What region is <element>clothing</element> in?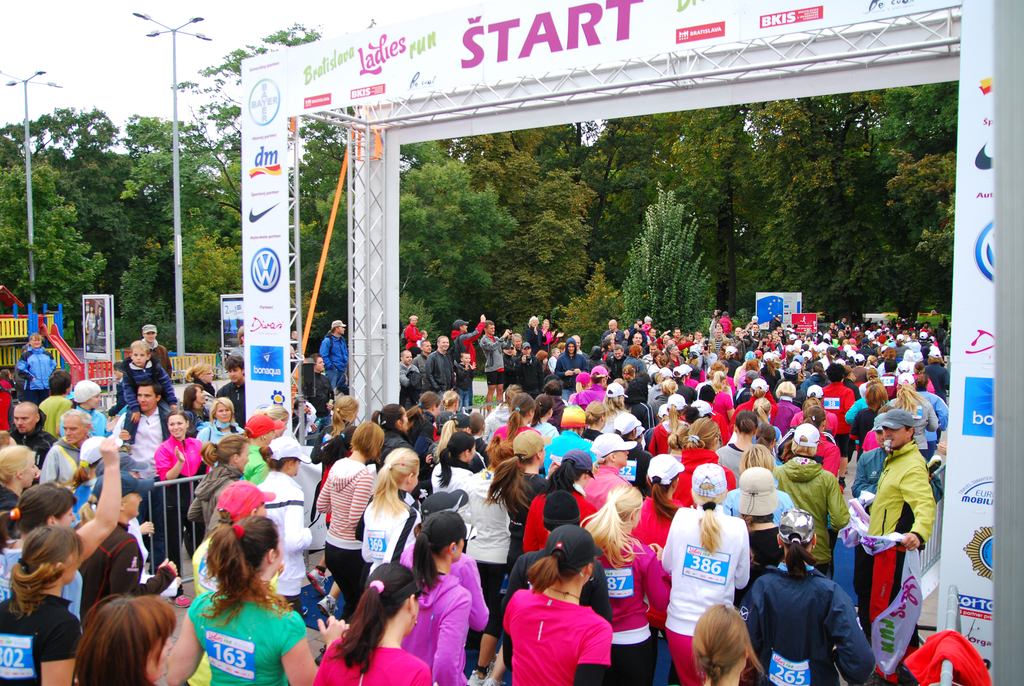
x1=456 y1=493 x2=508 y2=623.
